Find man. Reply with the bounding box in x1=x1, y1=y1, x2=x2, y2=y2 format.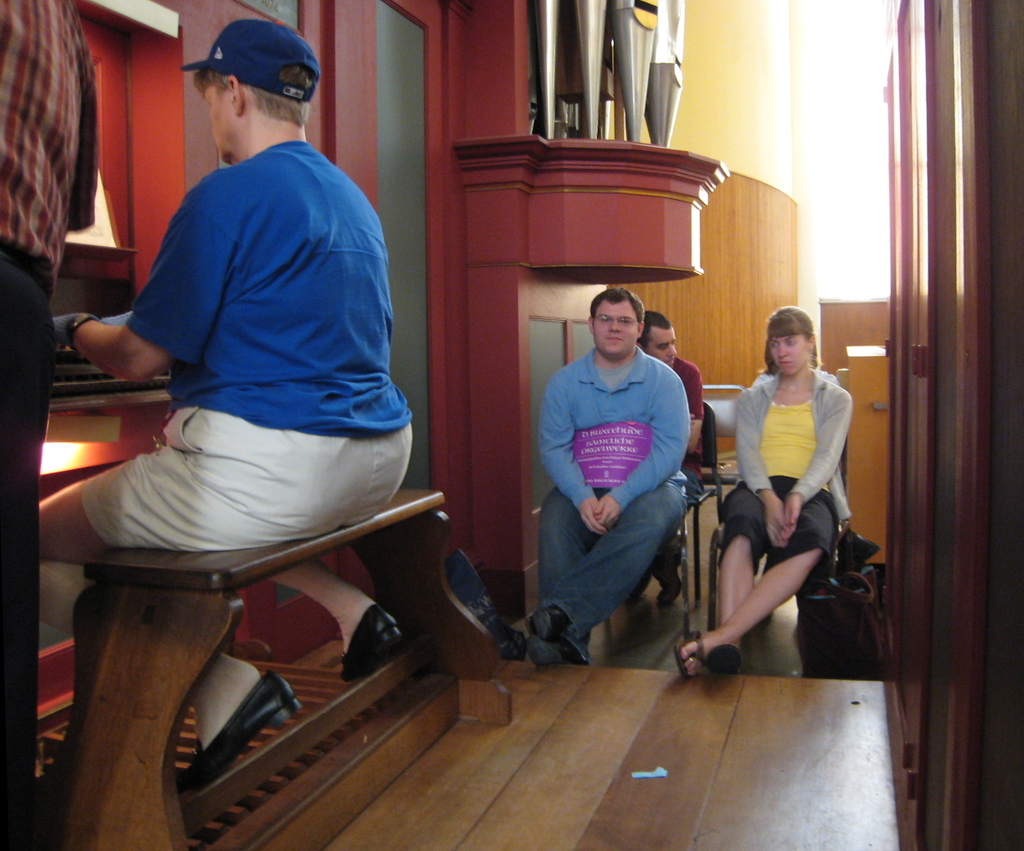
x1=518, y1=298, x2=727, y2=668.
